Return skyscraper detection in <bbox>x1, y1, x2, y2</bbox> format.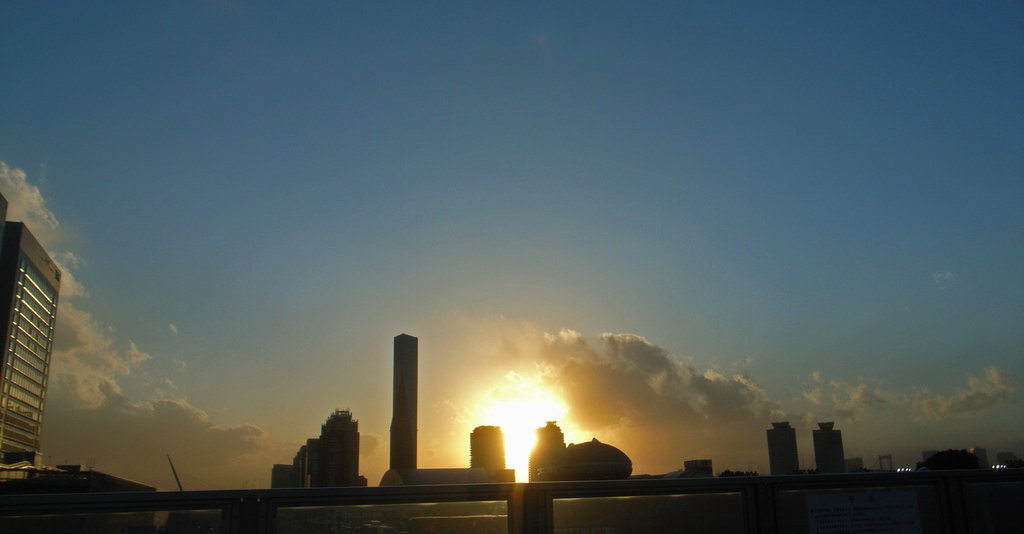
<bbox>474, 423, 504, 467</bbox>.
